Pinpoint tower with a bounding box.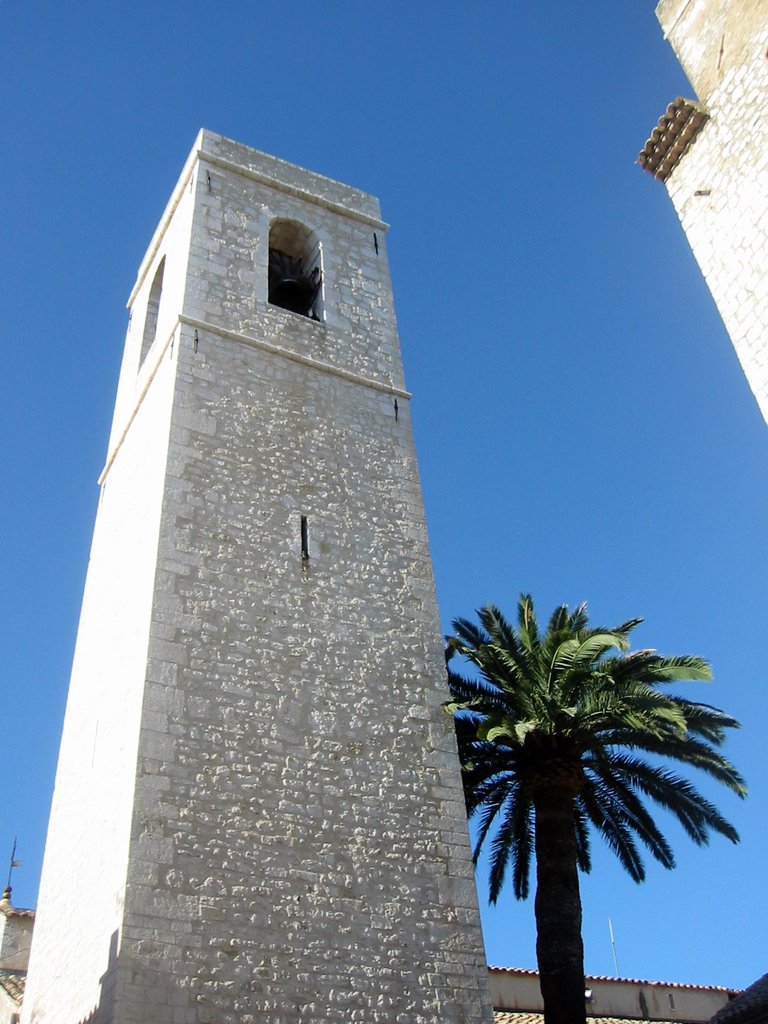
<box>57,141,492,948</box>.
